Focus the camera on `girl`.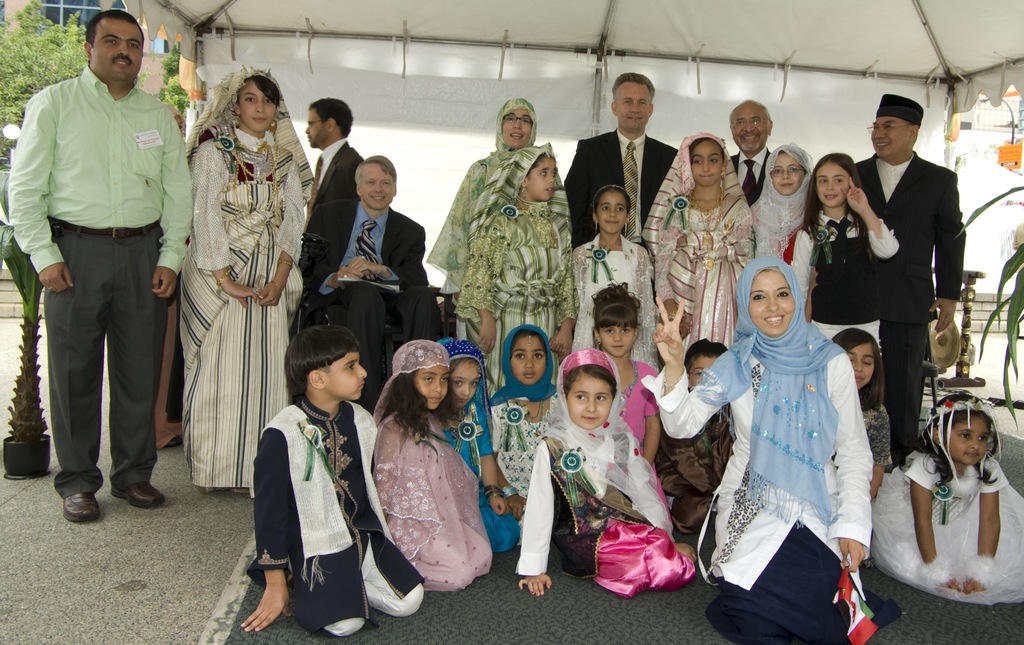
Focus region: {"left": 638, "top": 129, "right": 755, "bottom": 358}.
